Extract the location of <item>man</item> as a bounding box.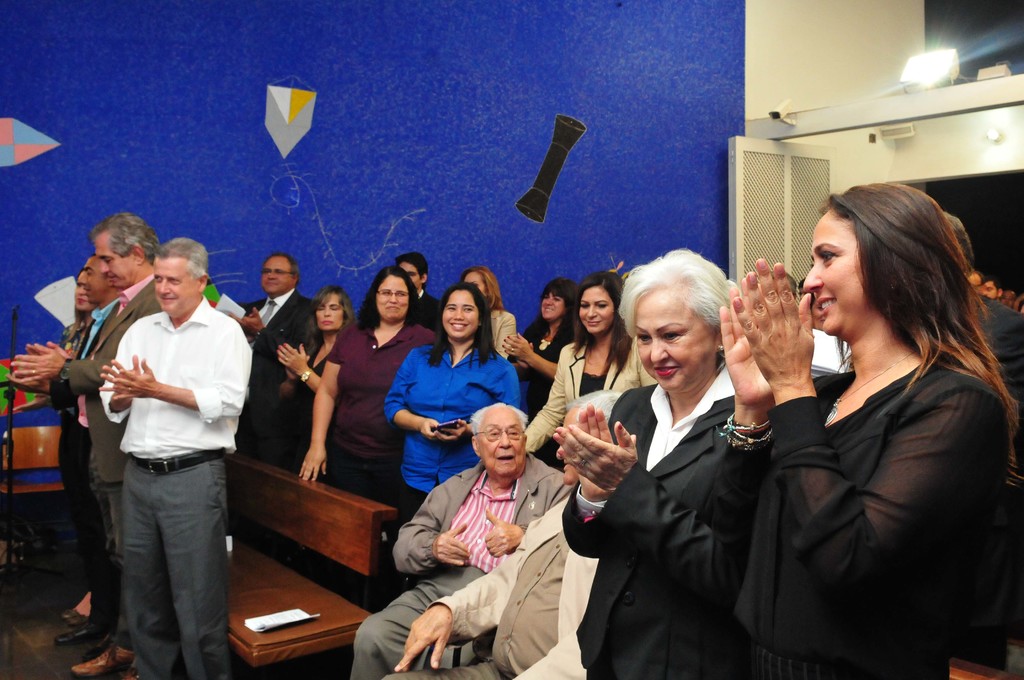
(left=4, top=250, right=119, bottom=654).
